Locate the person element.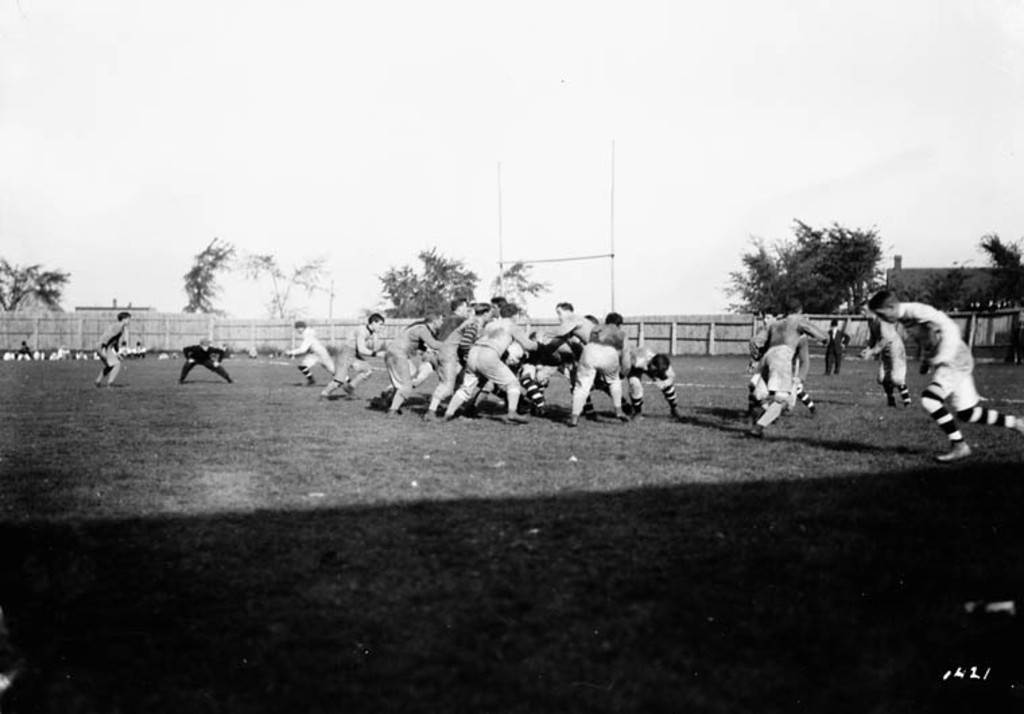
Element bbox: BBox(458, 307, 521, 418).
